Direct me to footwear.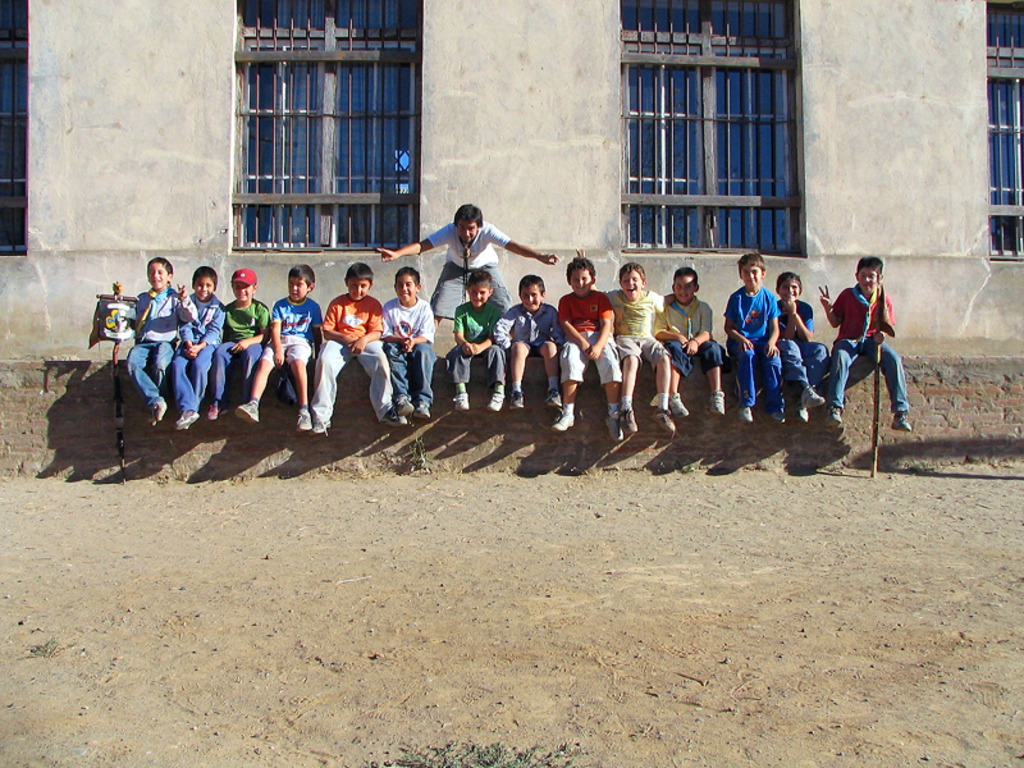
Direction: detection(544, 388, 564, 408).
